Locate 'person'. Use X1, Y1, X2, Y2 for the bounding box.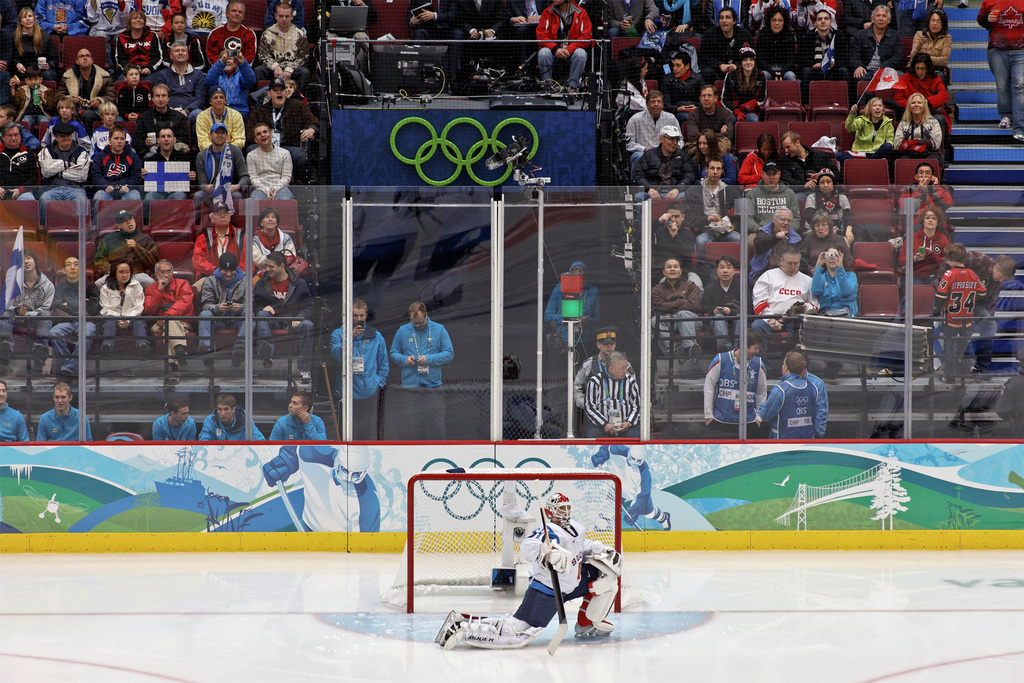
321, 300, 391, 442.
